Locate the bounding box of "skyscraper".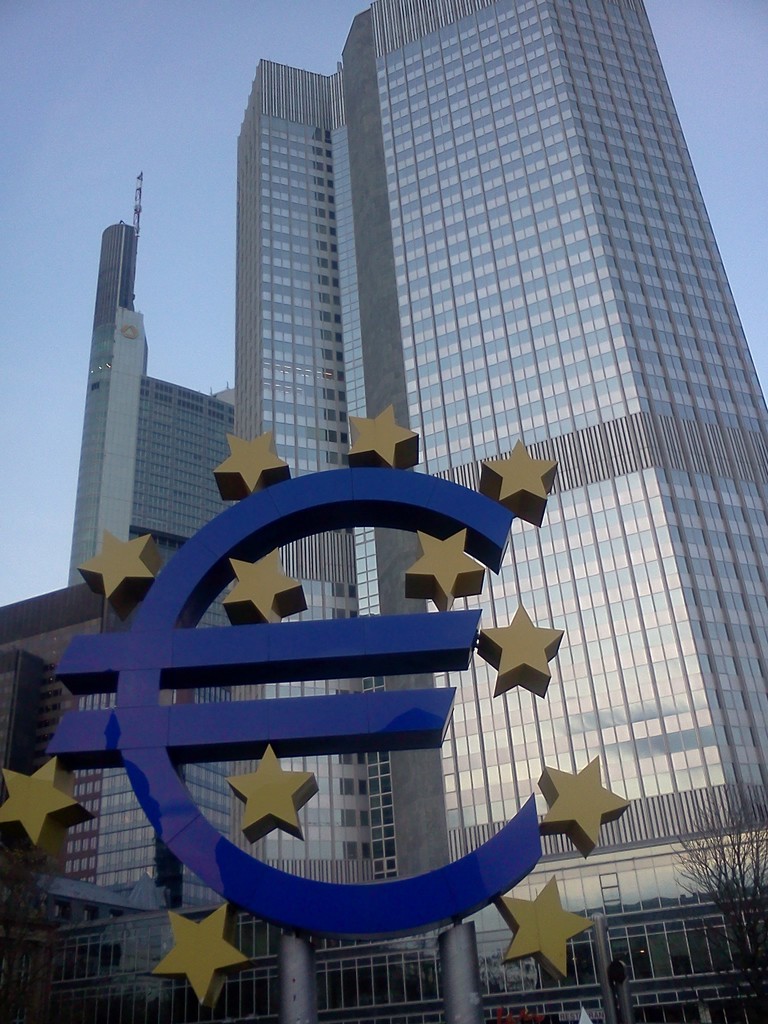
Bounding box: [82,56,741,900].
